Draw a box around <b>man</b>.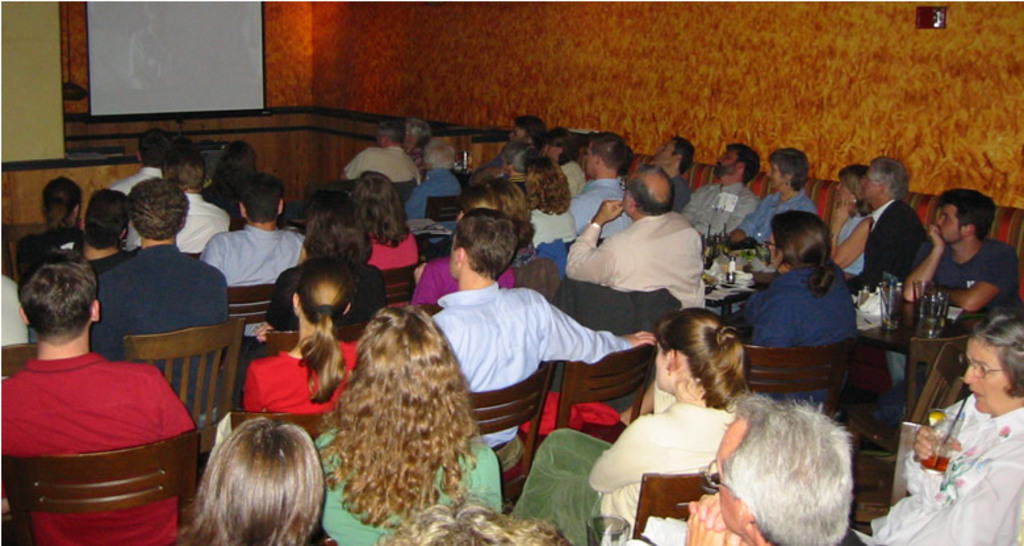
bbox(850, 157, 925, 296).
